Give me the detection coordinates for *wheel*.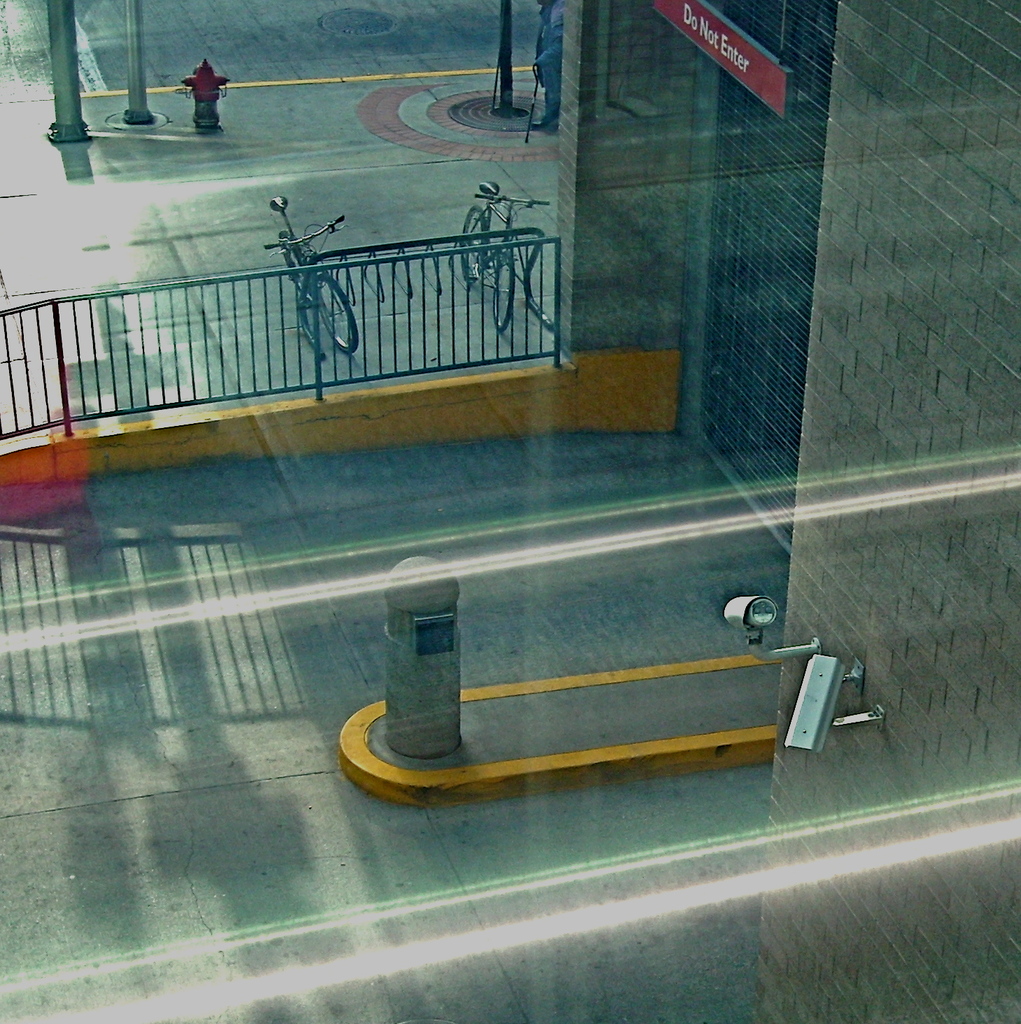
<bbox>479, 253, 522, 328</bbox>.
